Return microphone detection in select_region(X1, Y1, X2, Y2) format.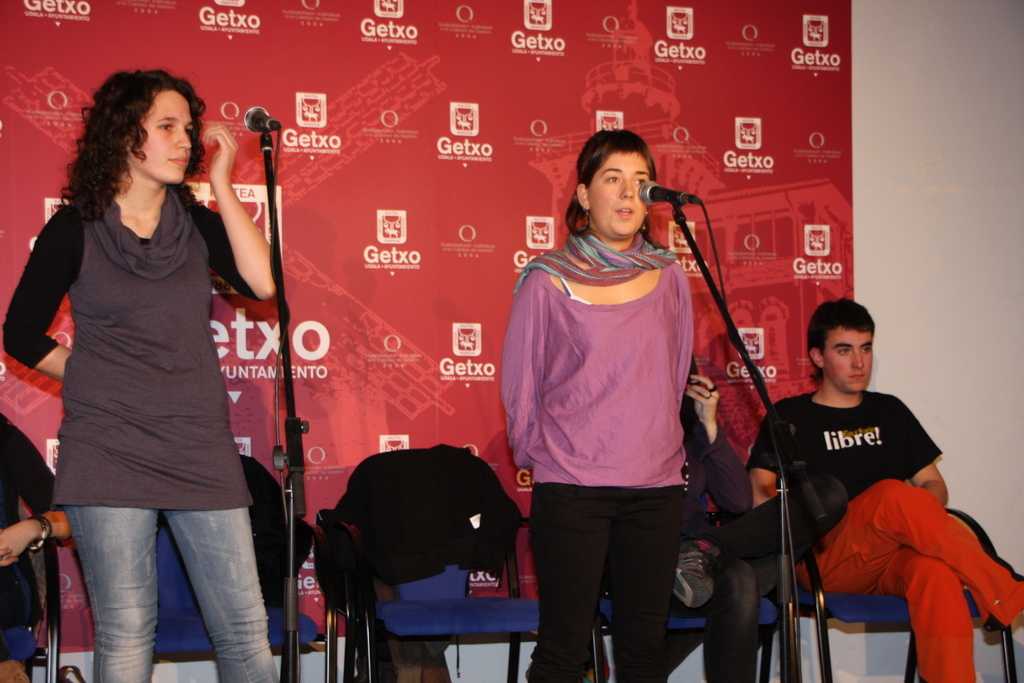
select_region(636, 179, 689, 209).
